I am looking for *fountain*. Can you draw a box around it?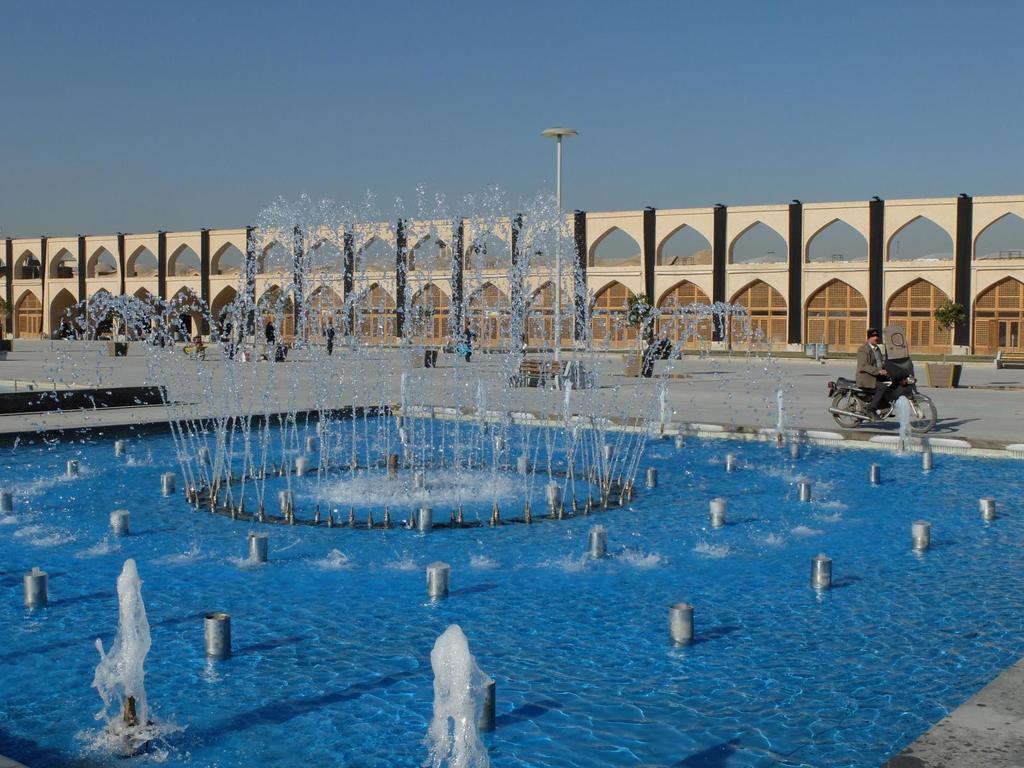
Sure, the bounding box is box(4, 170, 1023, 767).
